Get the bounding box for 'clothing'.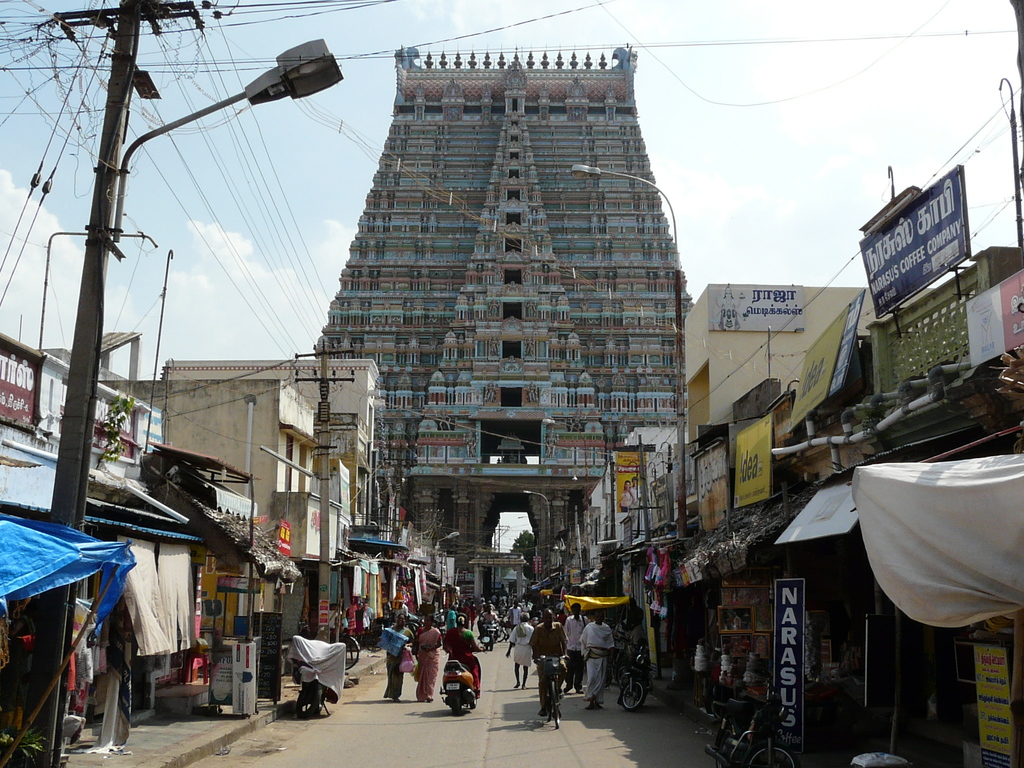
483,604,495,609.
